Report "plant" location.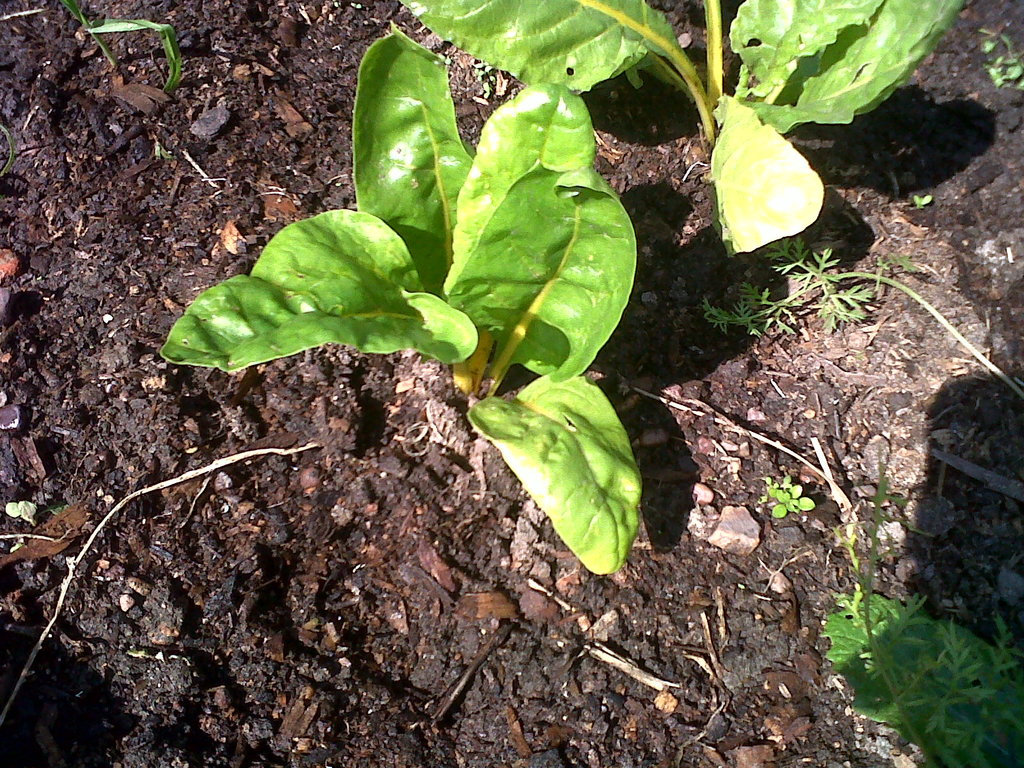
Report: locate(977, 26, 1023, 93).
